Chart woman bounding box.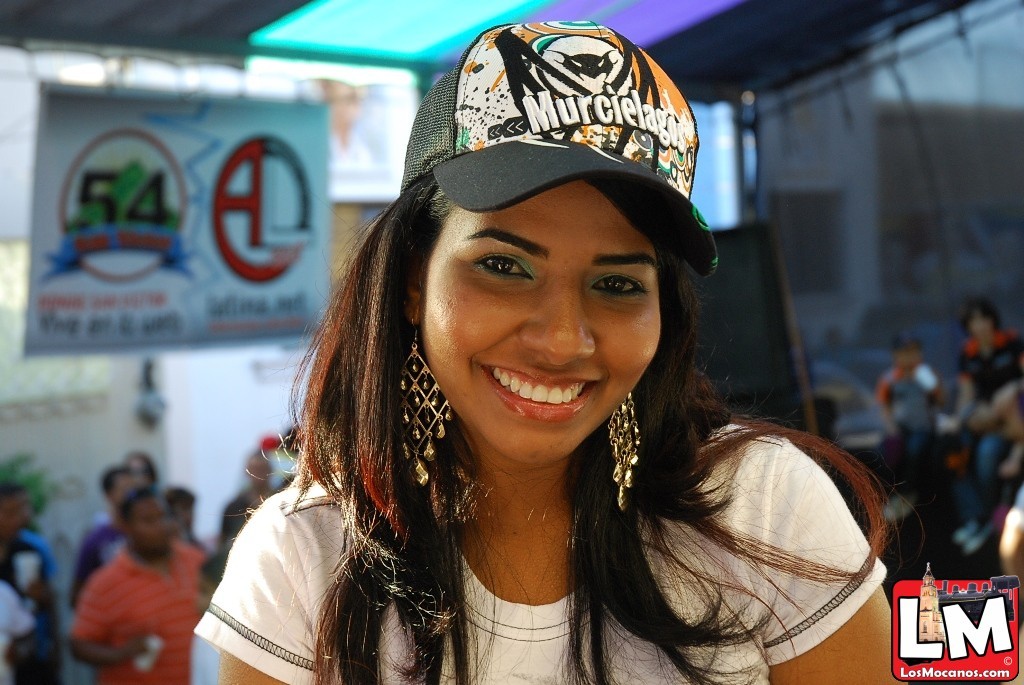
Charted: select_region(962, 292, 1023, 426).
